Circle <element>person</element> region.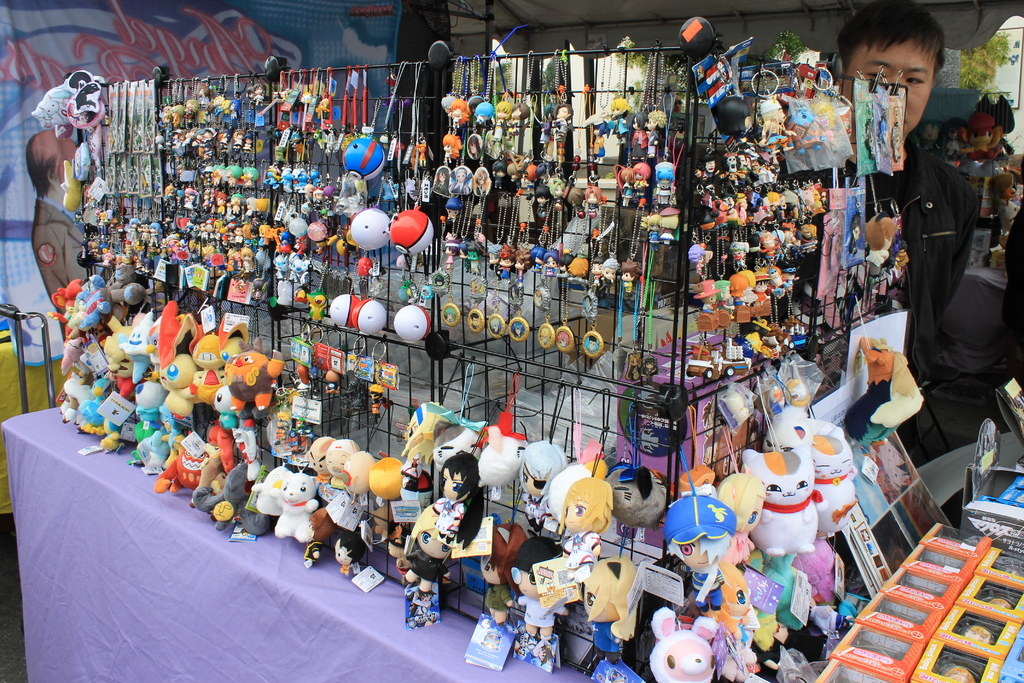
Region: <bbox>614, 163, 635, 207</bbox>.
